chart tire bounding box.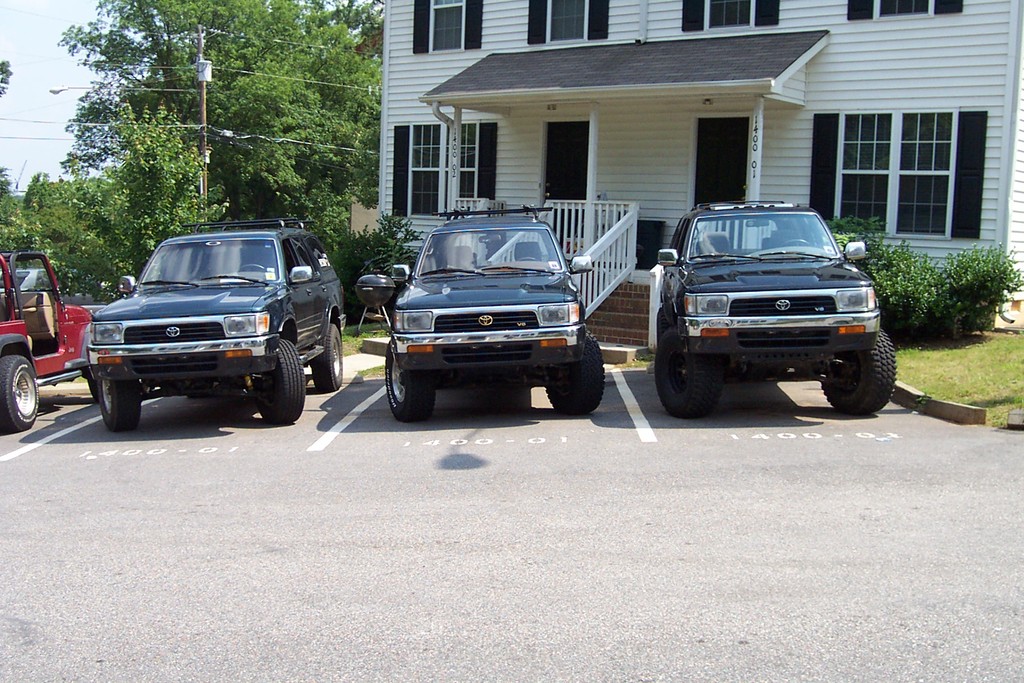
Charted: detection(652, 303, 671, 338).
